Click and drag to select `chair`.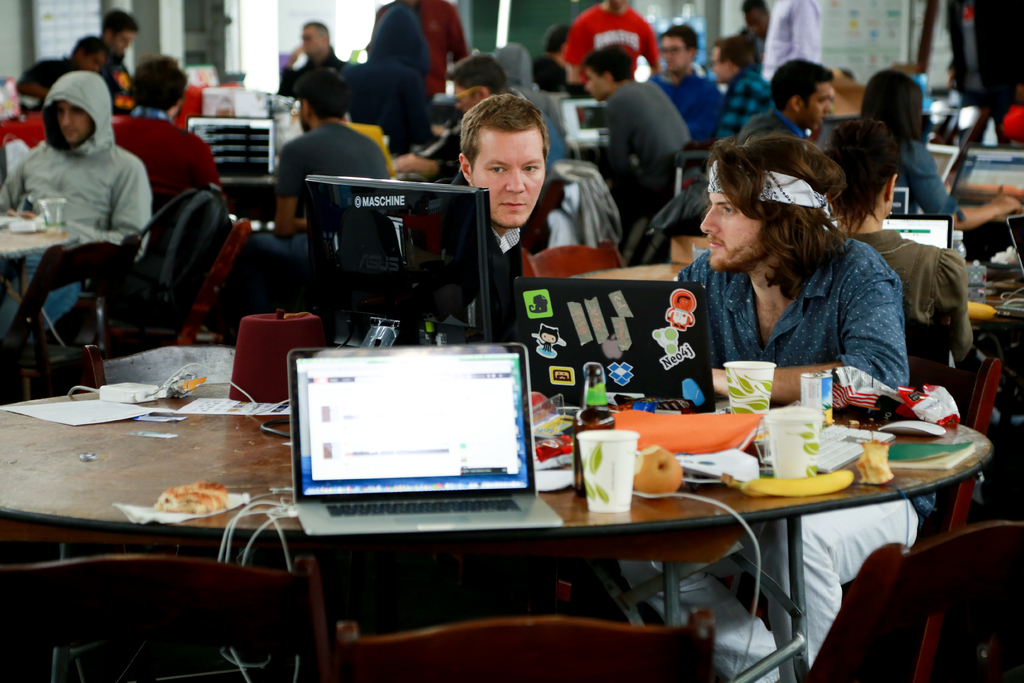
Selection: (804, 521, 1023, 682).
